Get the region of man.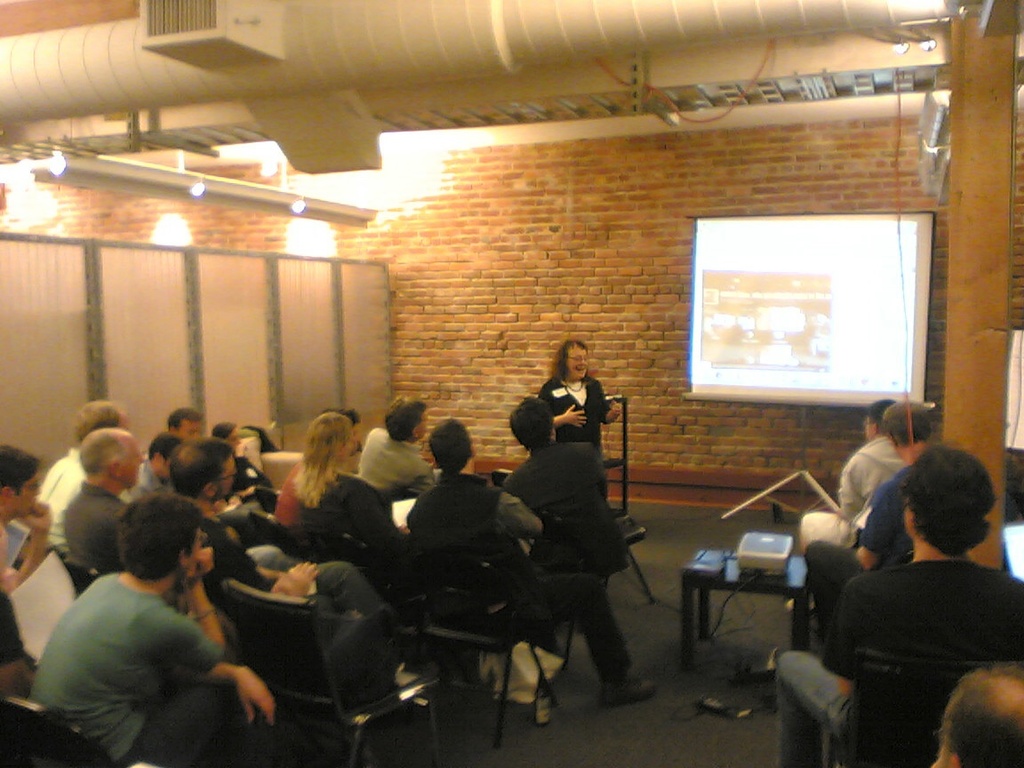
rect(770, 396, 907, 614).
